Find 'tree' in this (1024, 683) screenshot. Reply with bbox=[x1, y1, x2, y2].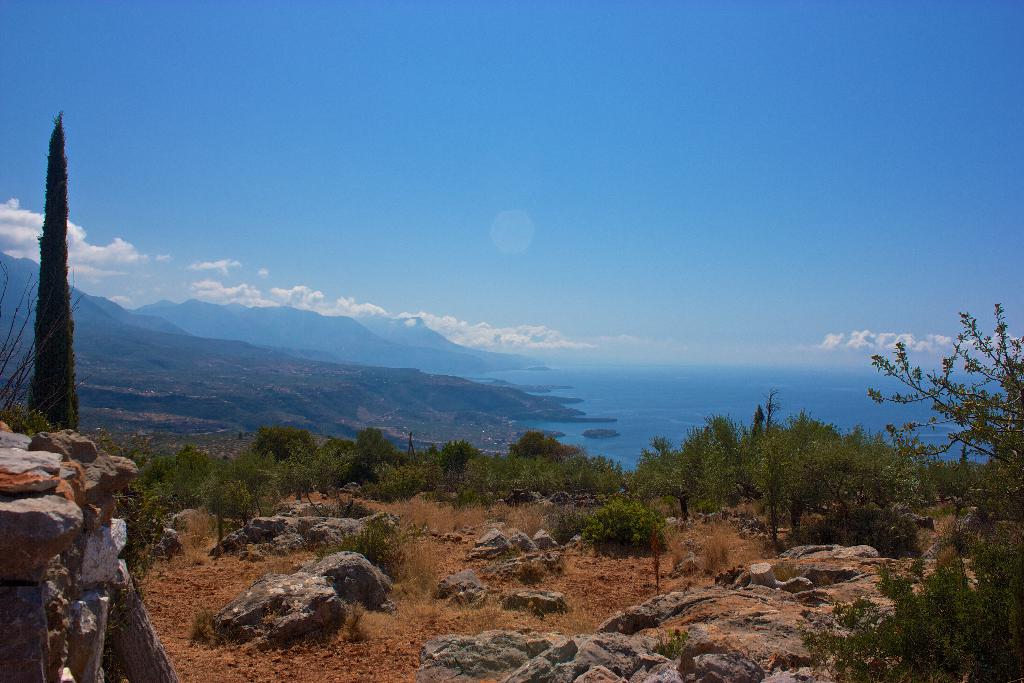
bbox=[36, 100, 87, 427].
